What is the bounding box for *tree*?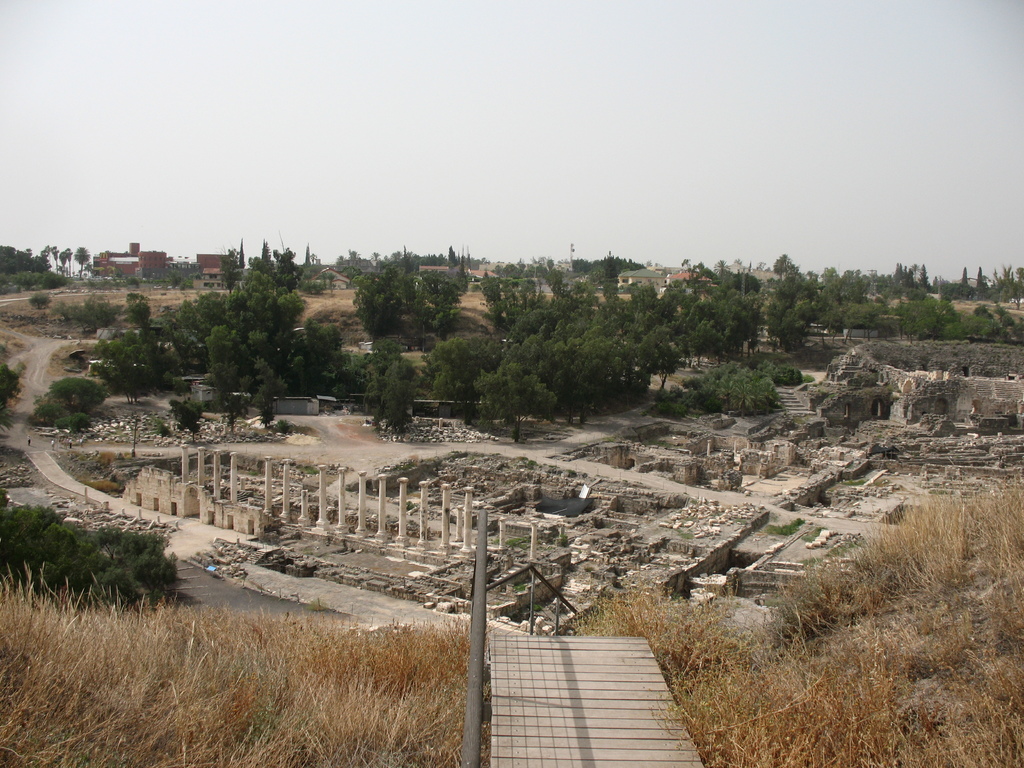
90, 333, 159, 409.
